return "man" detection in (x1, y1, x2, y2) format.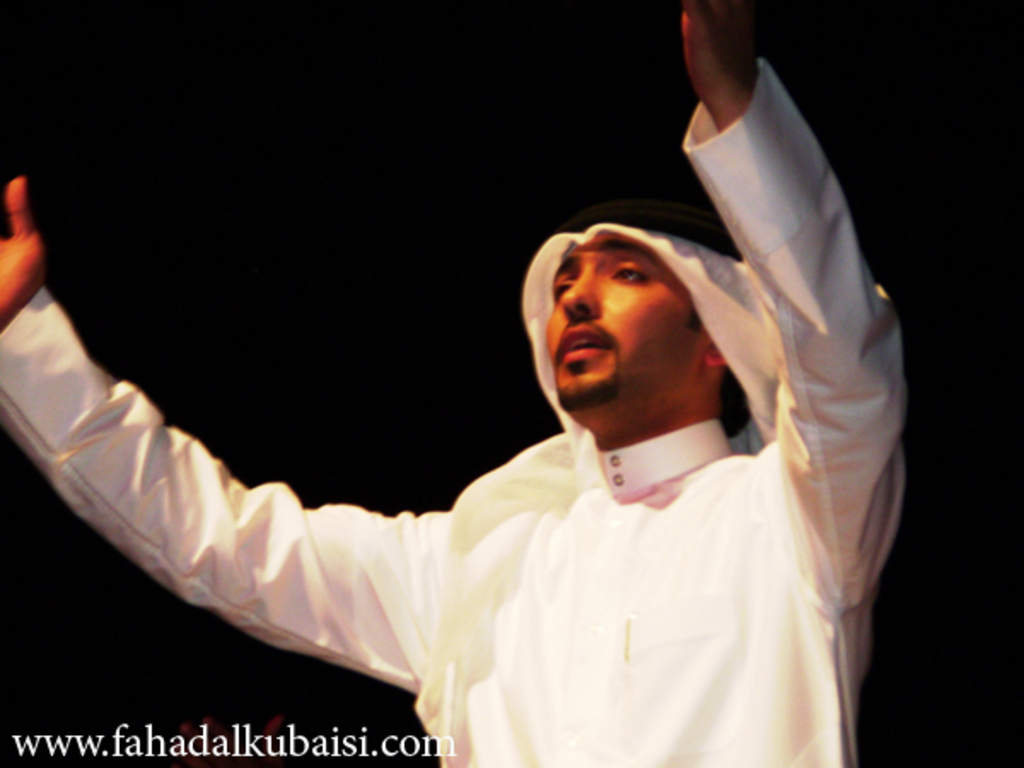
(0, 0, 913, 766).
